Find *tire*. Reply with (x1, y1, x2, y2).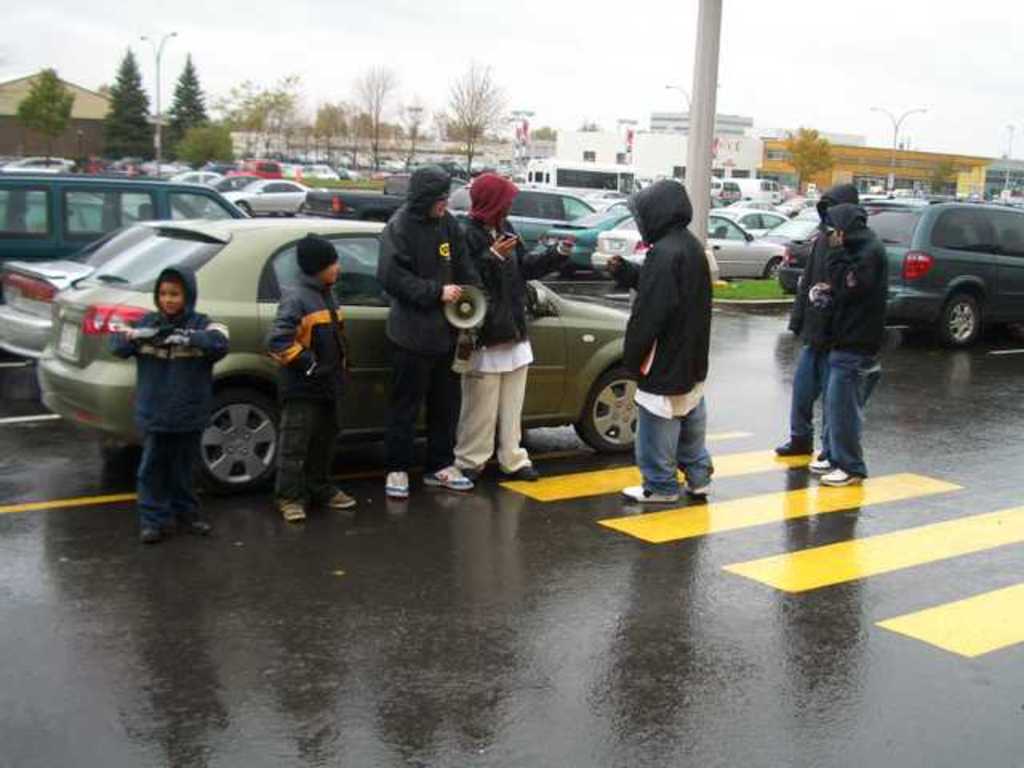
(181, 394, 269, 506).
